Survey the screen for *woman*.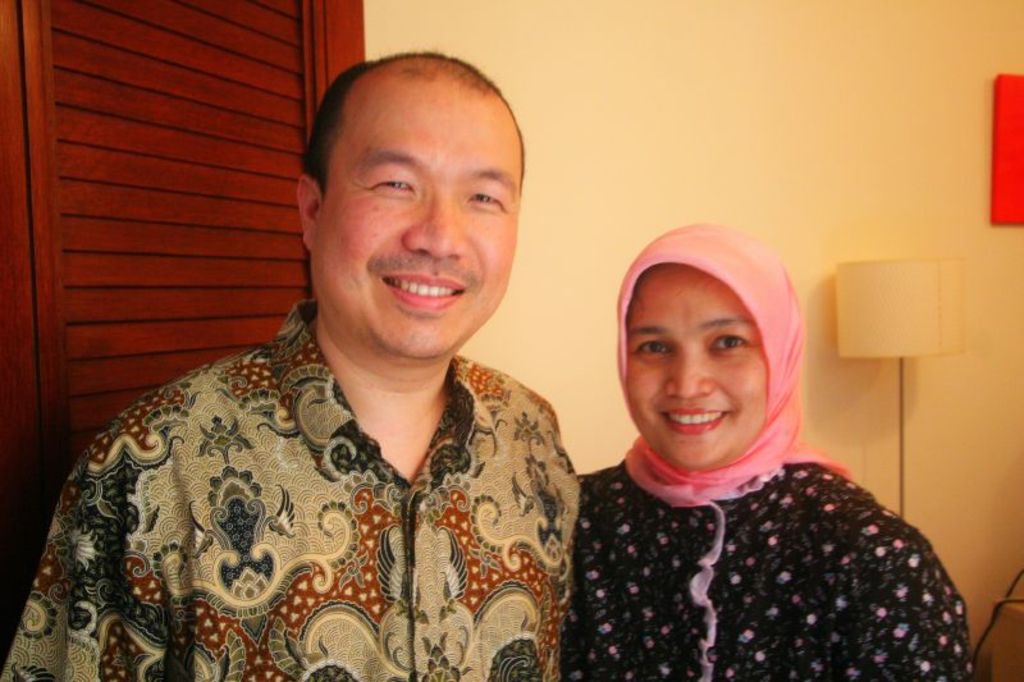
Survey found: (left=527, top=180, right=929, bottom=681).
